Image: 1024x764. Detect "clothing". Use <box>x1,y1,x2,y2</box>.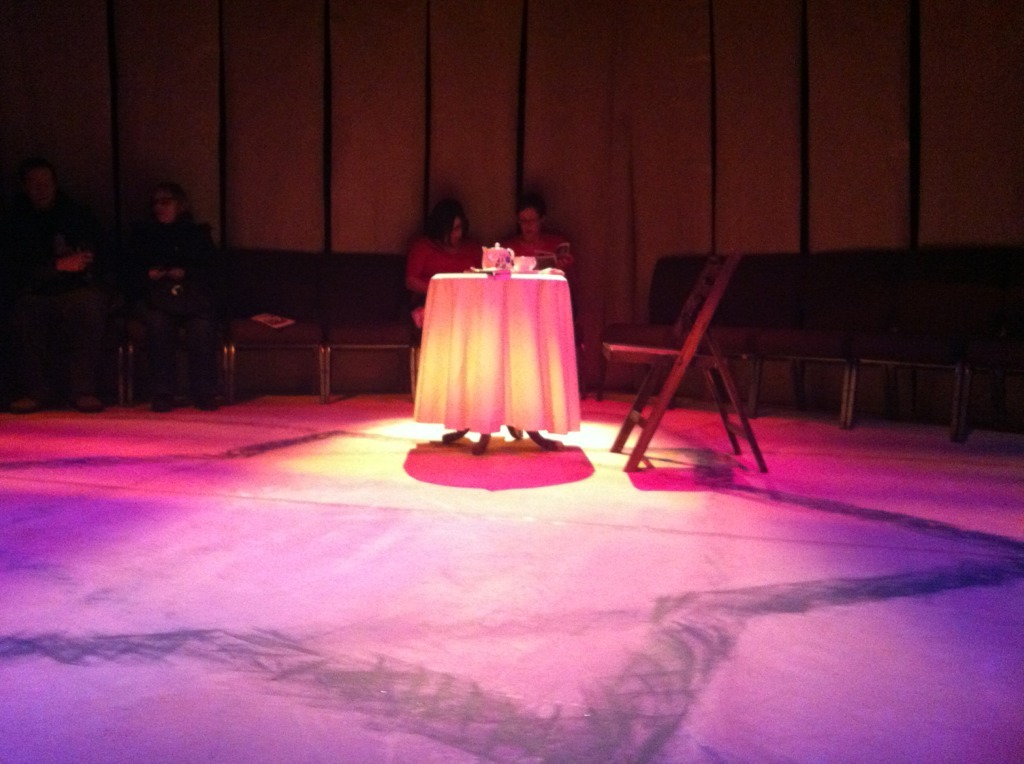
<box>399,232,480,340</box>.
